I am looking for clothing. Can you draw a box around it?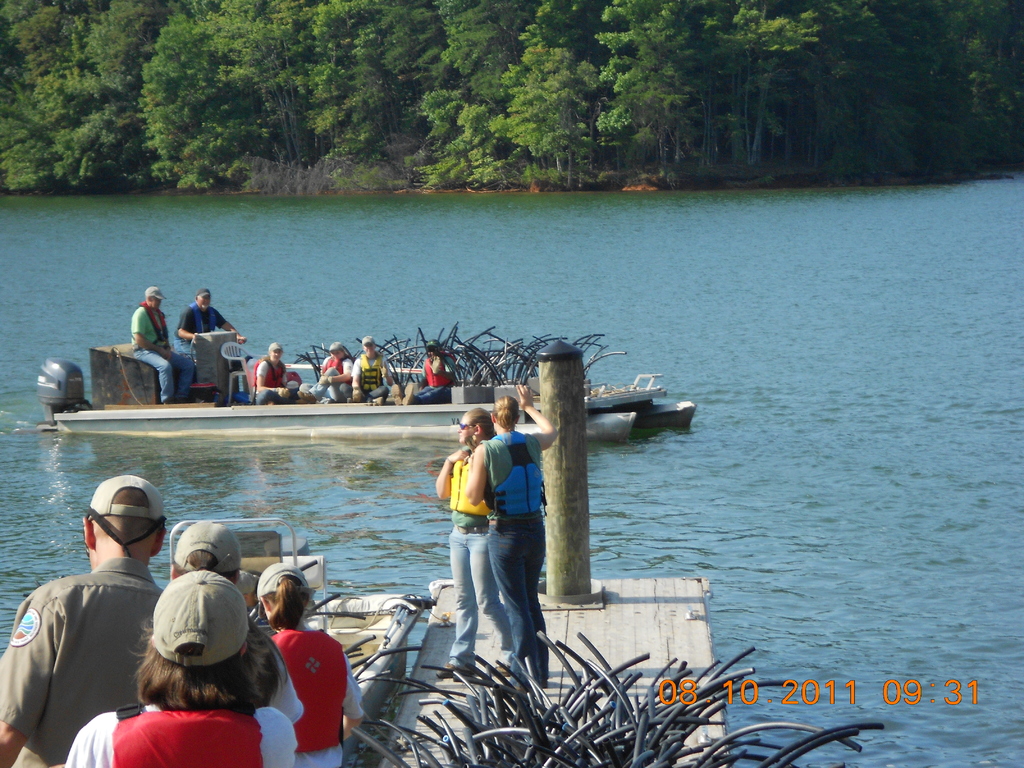
Sure, the bounding box is (left=446, top=447, right=516, bottom=674).
